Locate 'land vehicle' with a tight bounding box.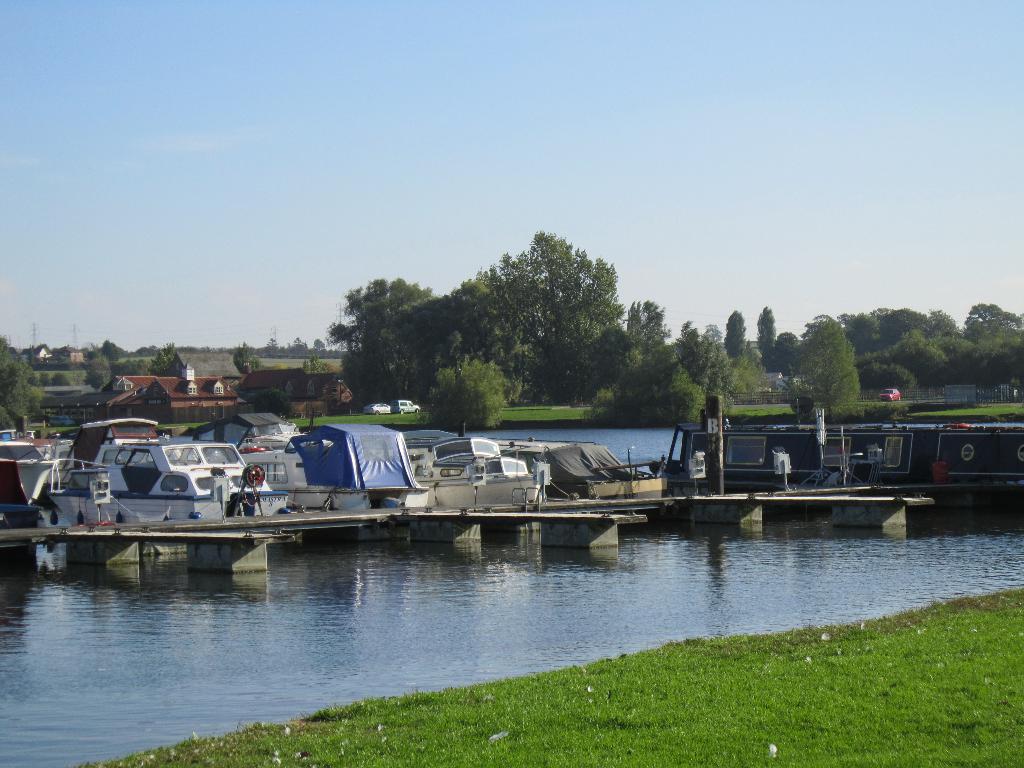
<region>883, 386, 900, 396</region>.
